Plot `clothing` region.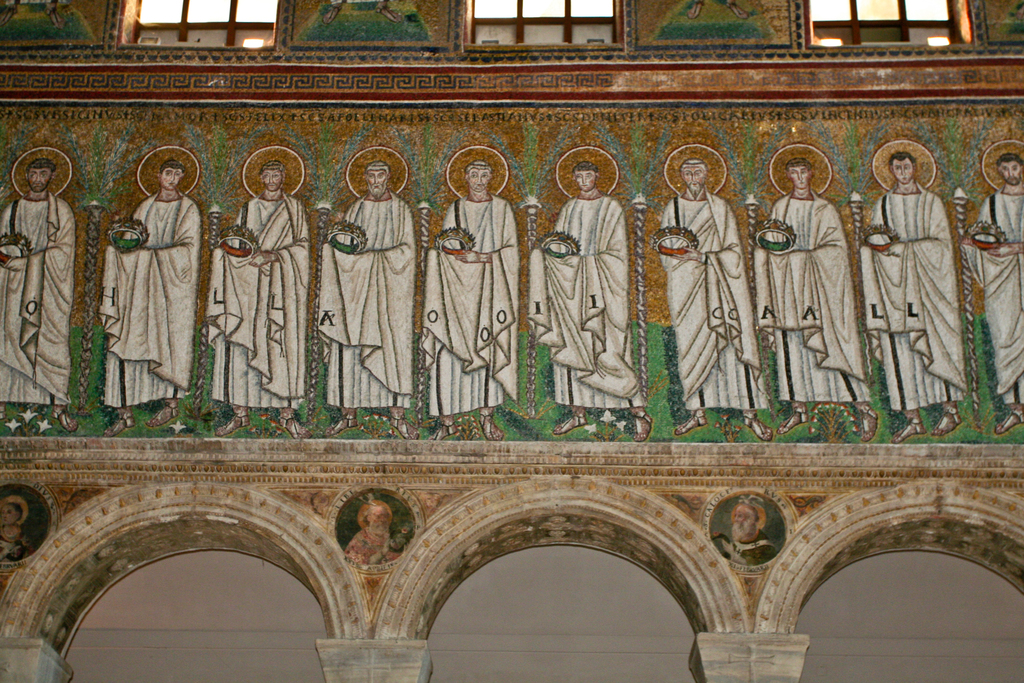
Plotted at pyautogui.locateOnScreen(207, 199, 307, 406).
